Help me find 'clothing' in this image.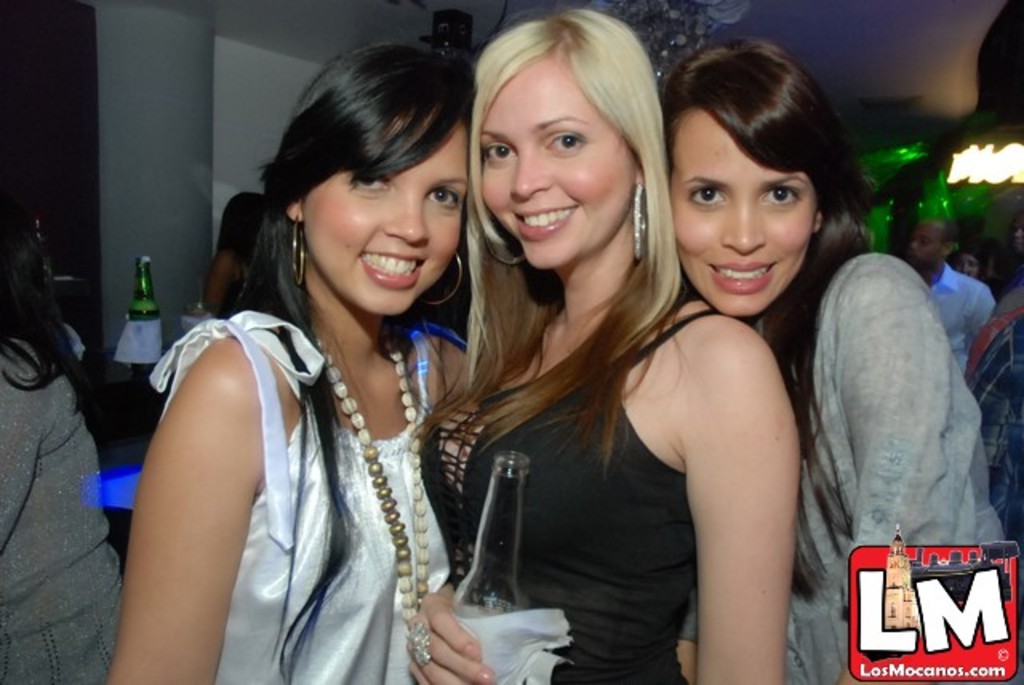
Found it: bbox=[429, 306, 718, 683].
